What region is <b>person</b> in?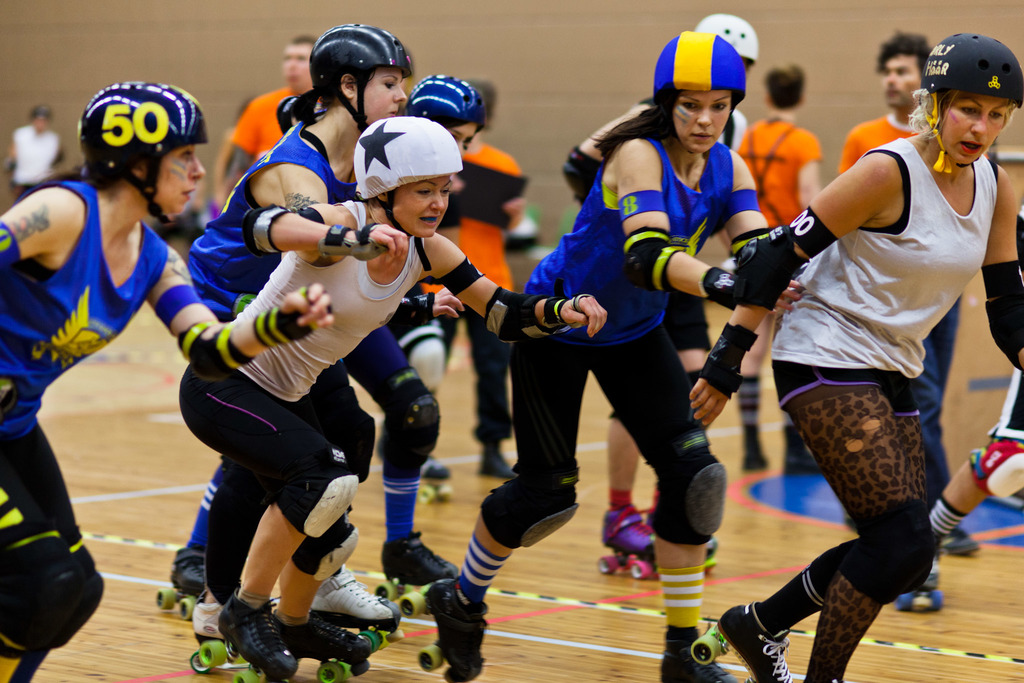
bbox=[0, 75, 332, 682].
